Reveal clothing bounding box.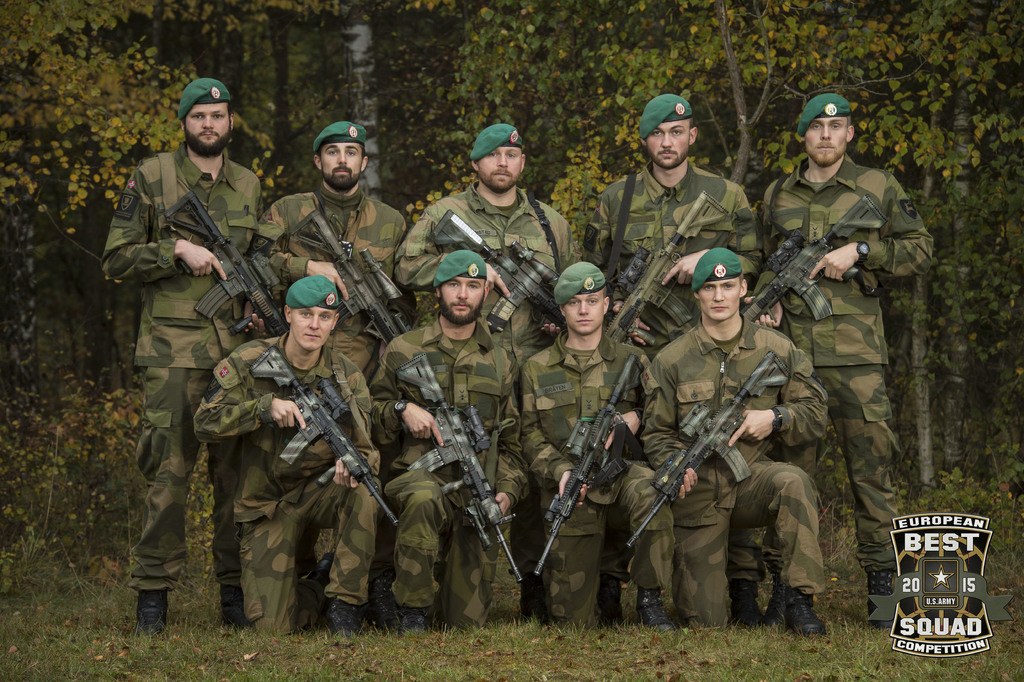
Revealed: [250, 183, 413, 374].
